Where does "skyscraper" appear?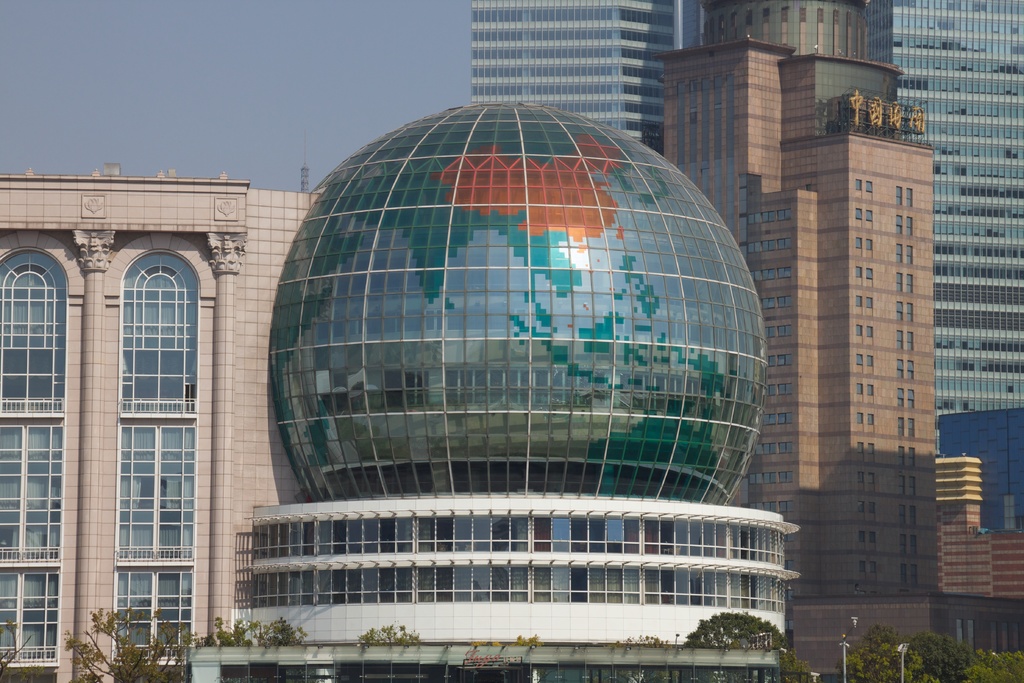
Appears at <bbox>472, 0, 675, 158</bbox>.
